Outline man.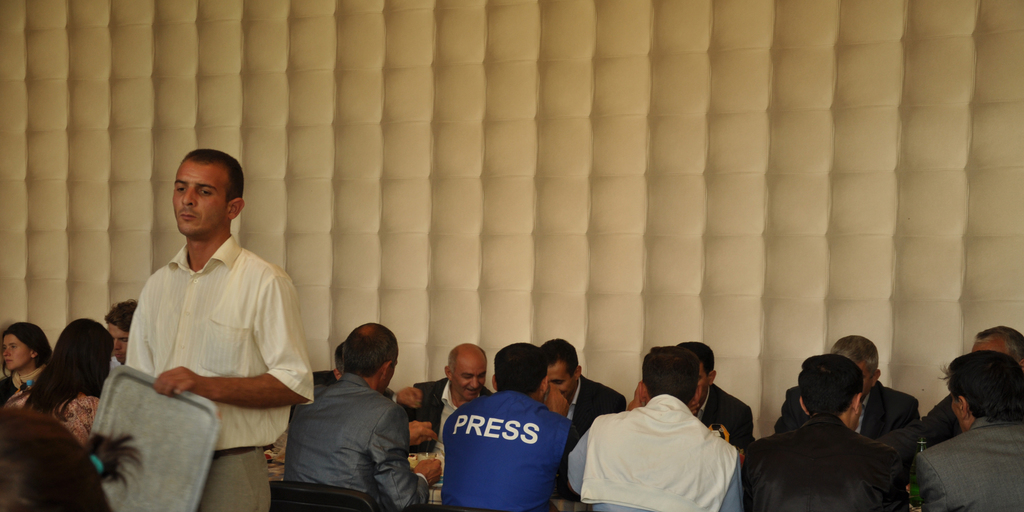
Outline: pyautogui.locateOnScreen(409, 340, 496, 429).
